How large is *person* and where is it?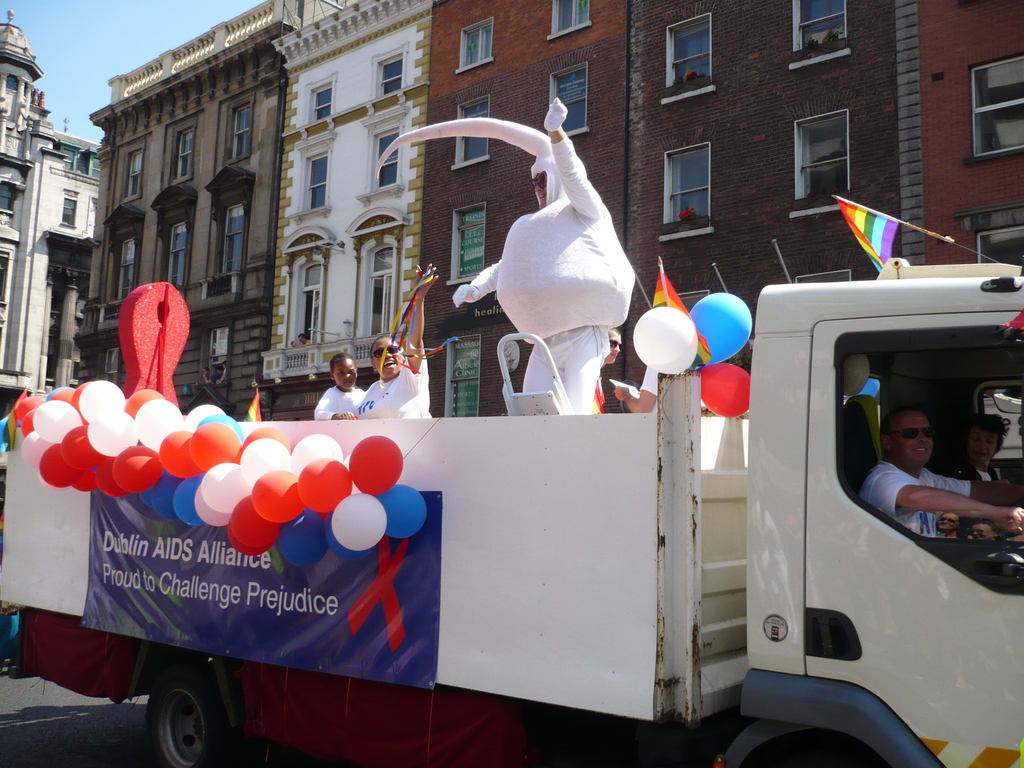
Bounding box: bbox=(314, 352, 365, 422).
